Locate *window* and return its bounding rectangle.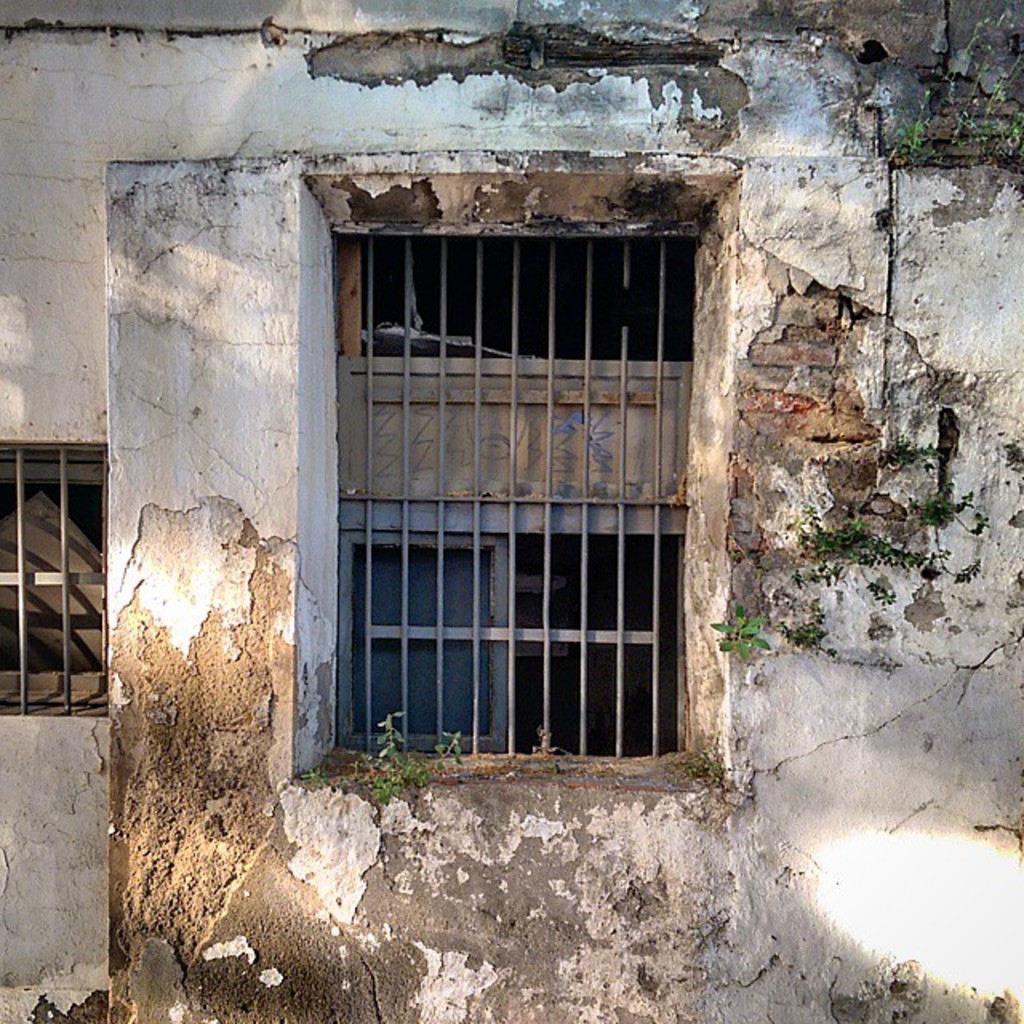
box(0, 442, 115, 725).
